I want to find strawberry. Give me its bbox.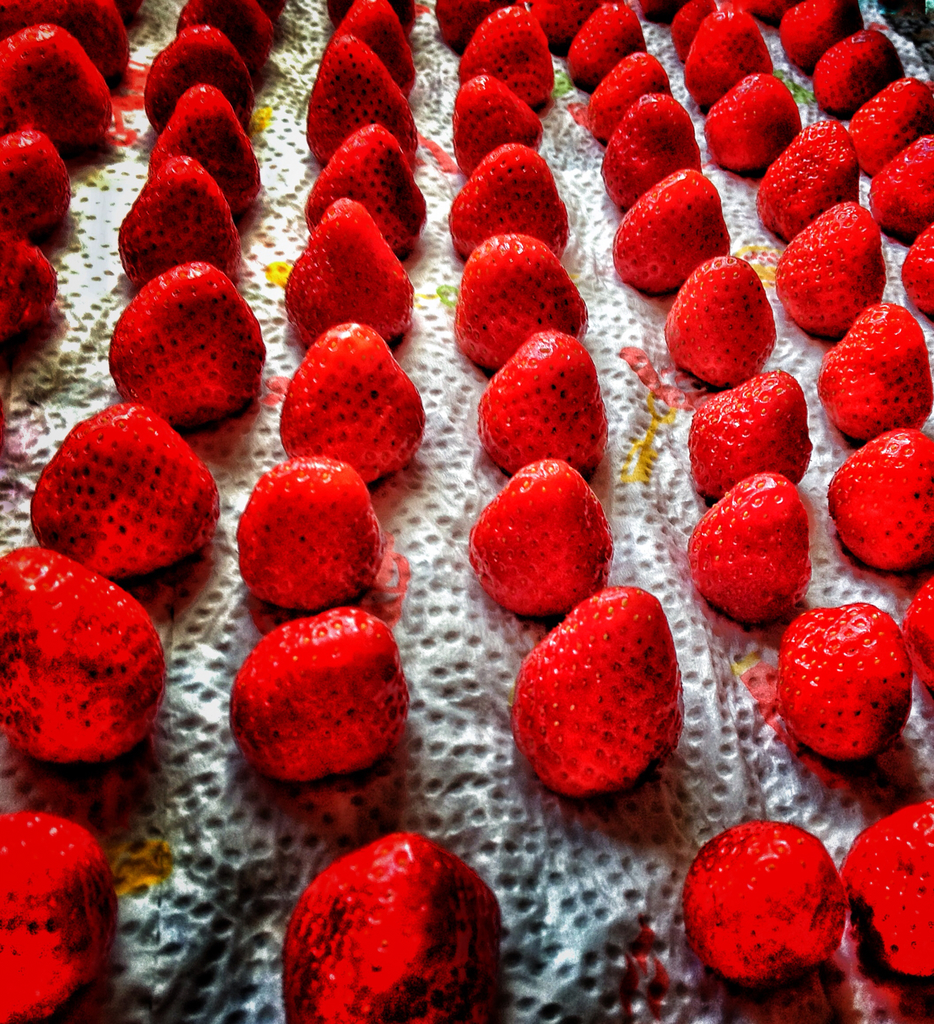
<box>825,426,933,573</box>.
